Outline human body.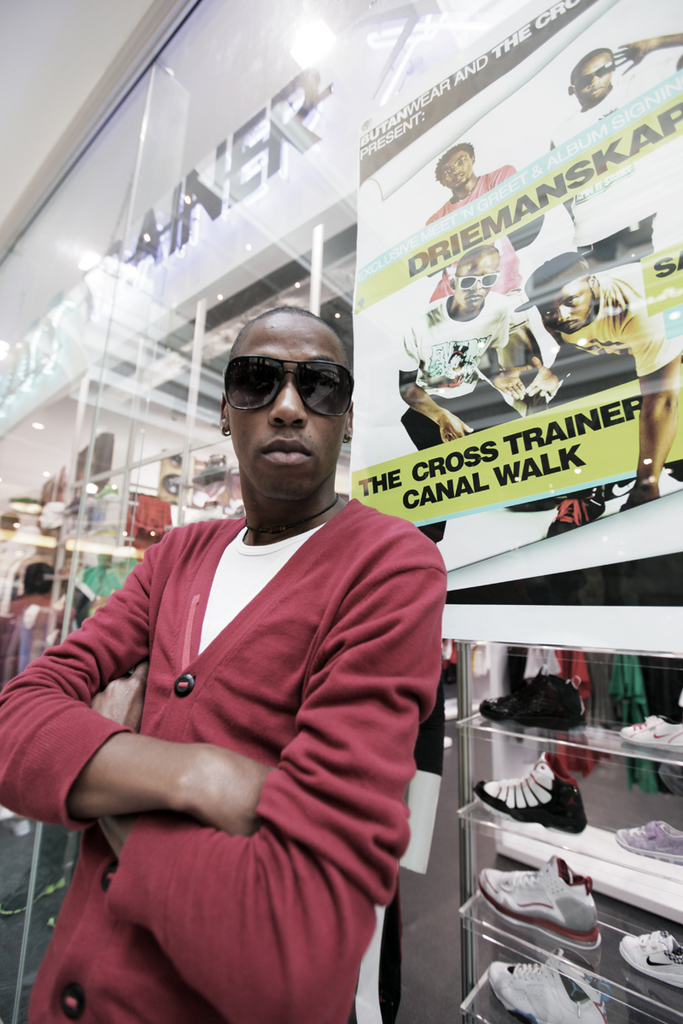
Outline: {"x1": 400, "y1": 236, "x2": 522, "y2": 453}.
